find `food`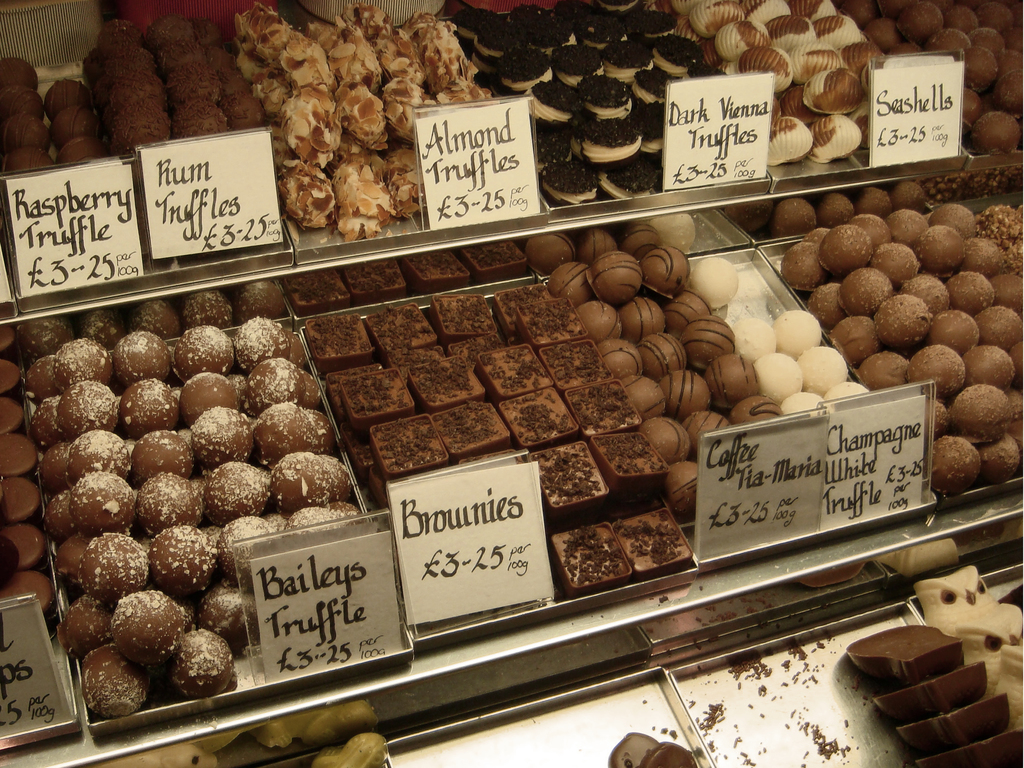
<box>604,732,657,767</box>
